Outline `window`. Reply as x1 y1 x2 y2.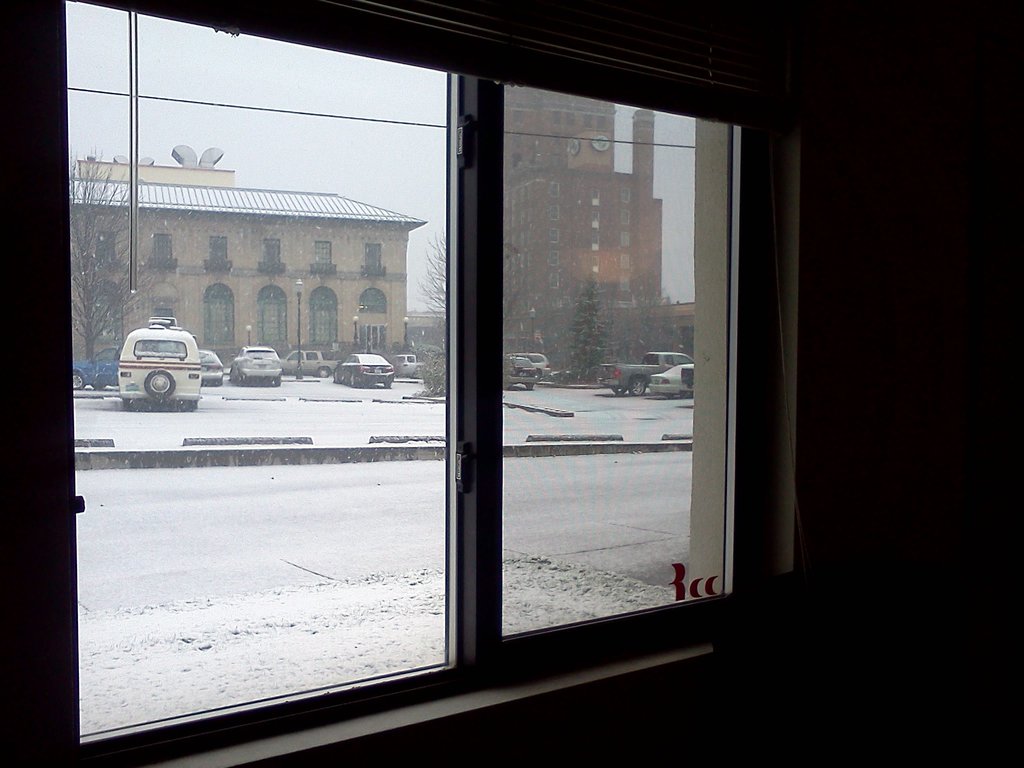
310 285 335 347.
